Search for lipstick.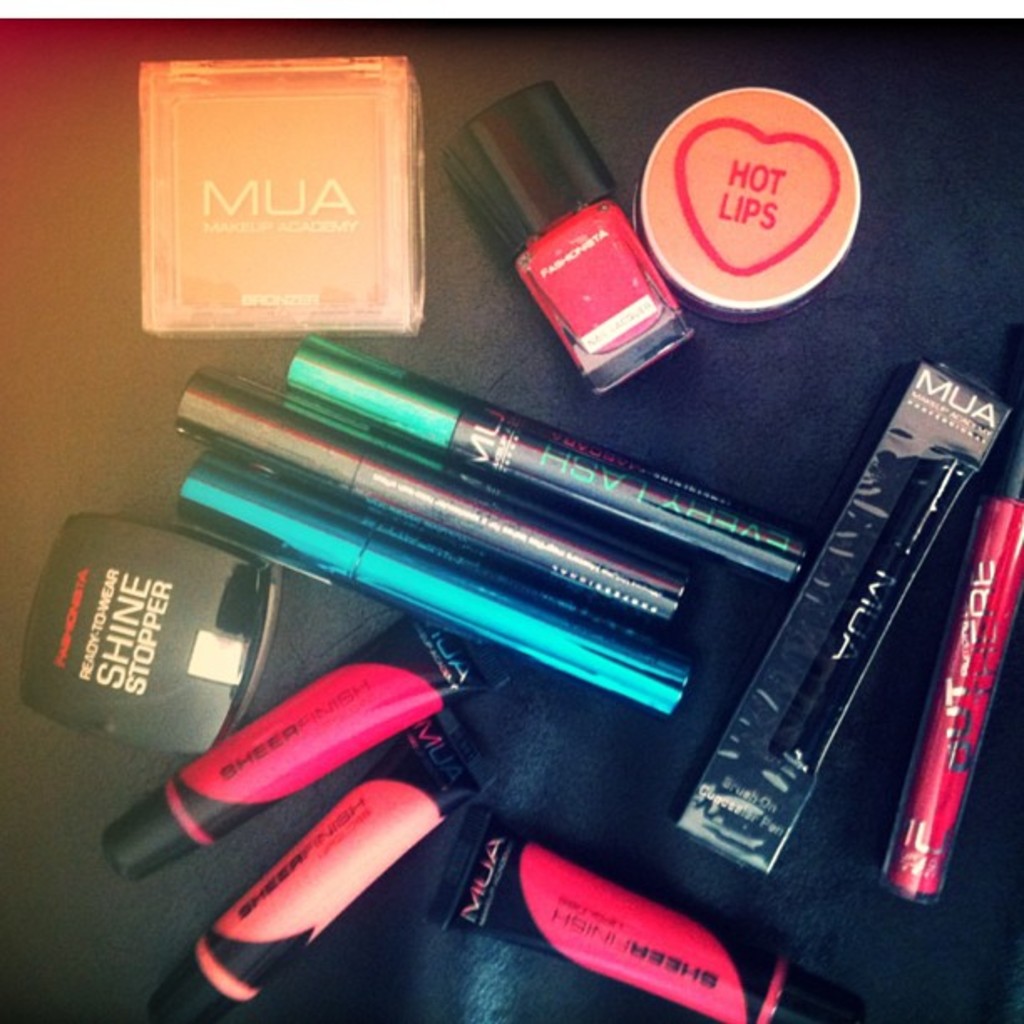
Found at pyautogui.locateOnScreen(167, 452, 696, 723).
